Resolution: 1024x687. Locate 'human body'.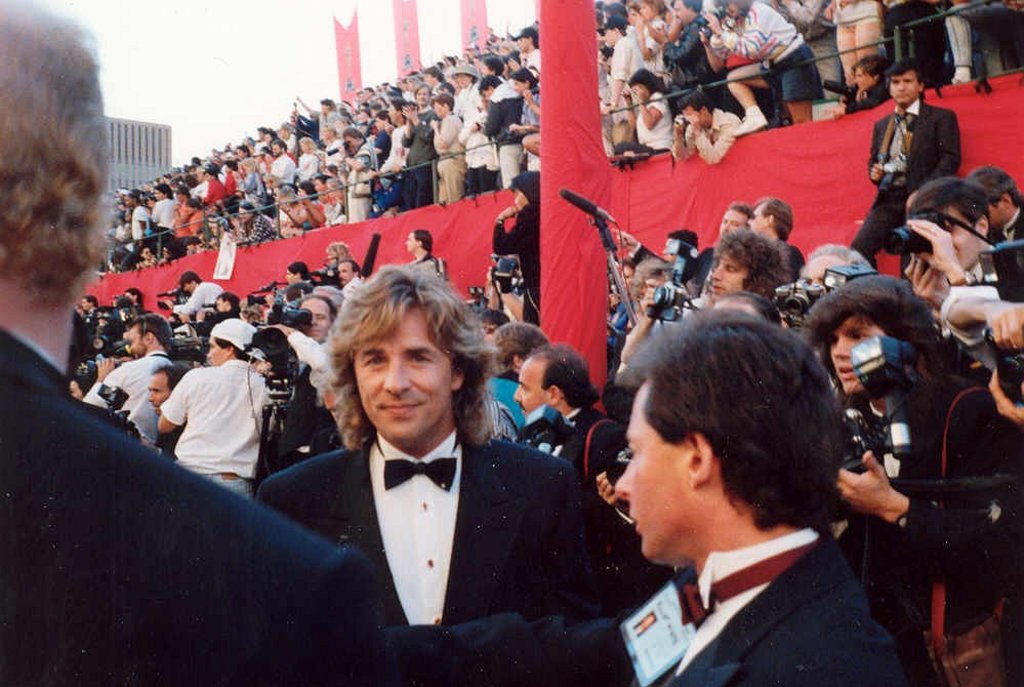
region(702, 0, 831, 122).
